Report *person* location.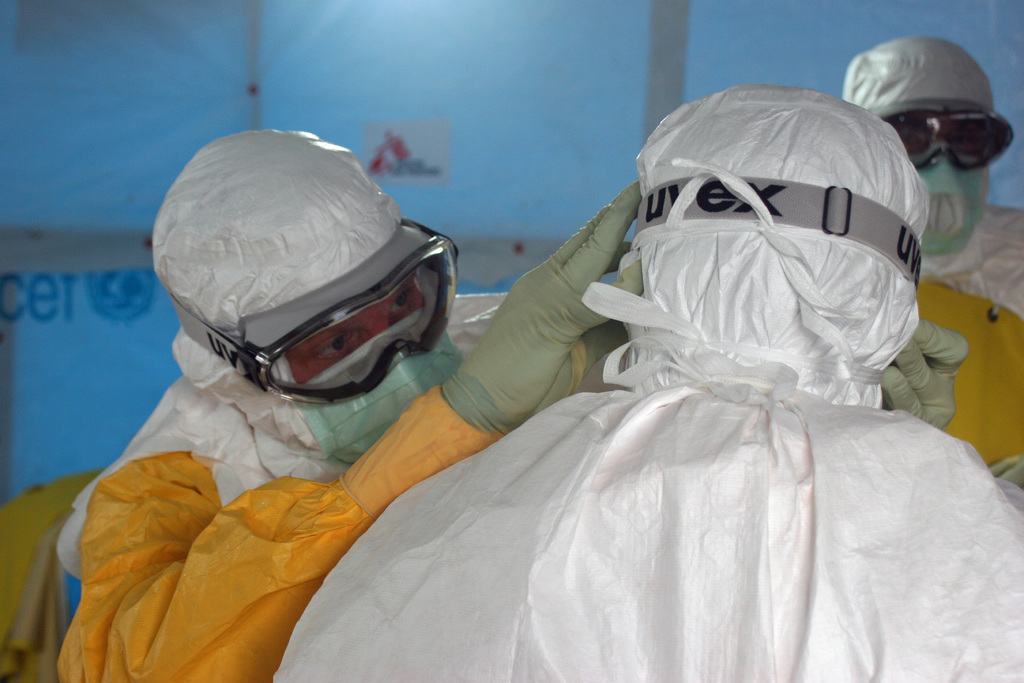
Report: pyautogui.locateOnScreen(835, 34, 1023, 475).
